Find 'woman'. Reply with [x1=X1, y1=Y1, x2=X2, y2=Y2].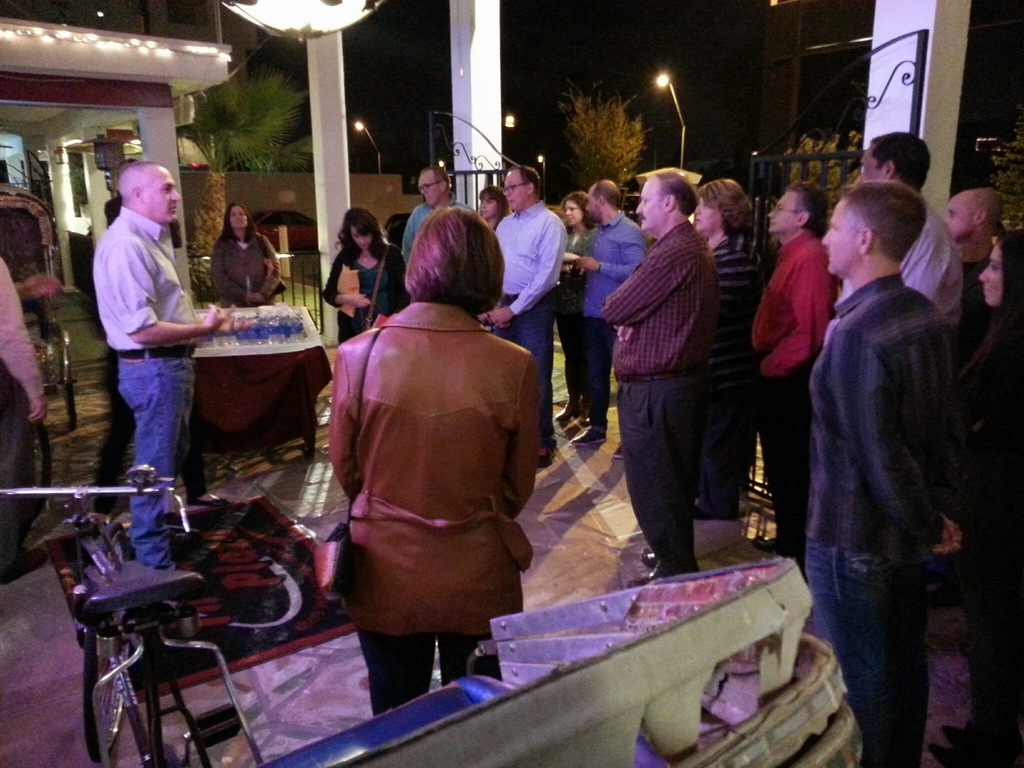
[x1=321, y1=204, x2=409, y2=340].
